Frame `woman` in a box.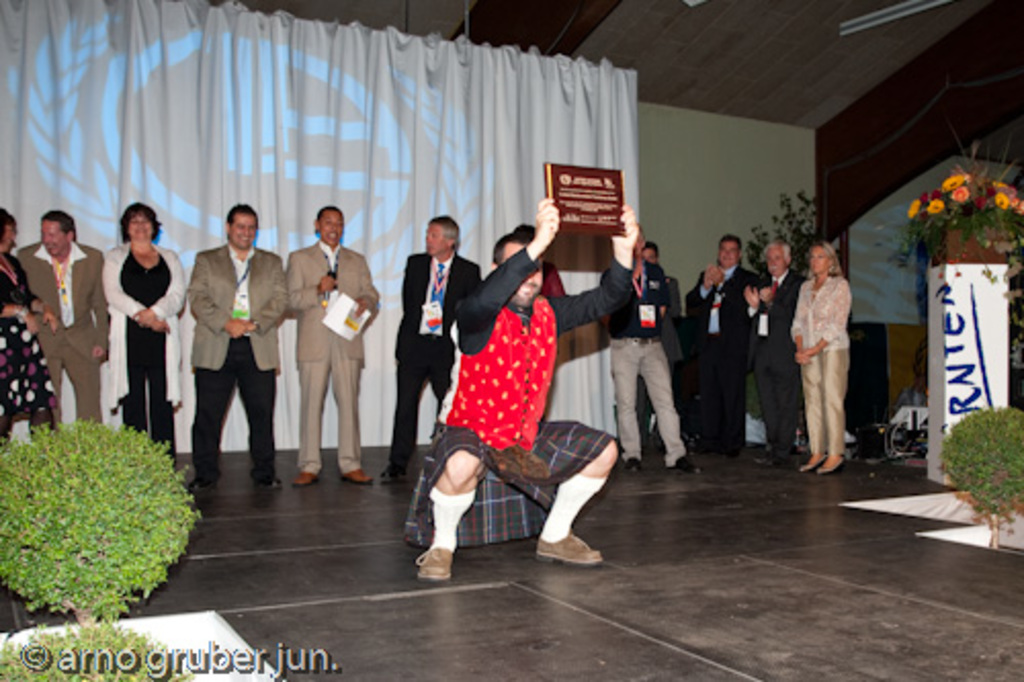
rect(0, 207, 61, 438).
